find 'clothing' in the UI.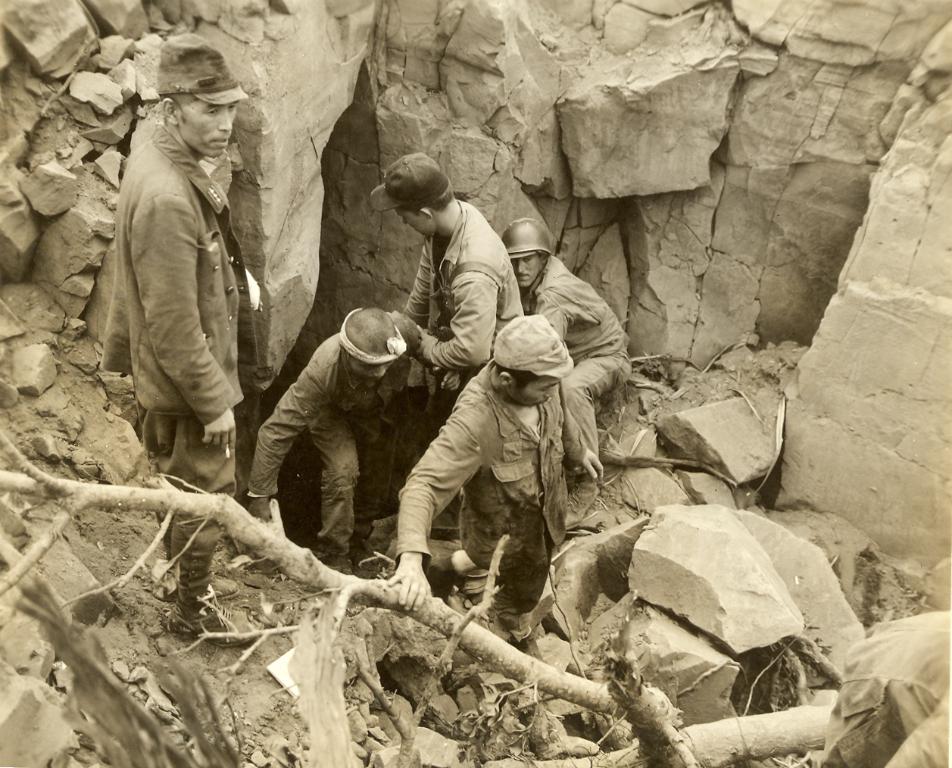
UI element at Rect(520, 256, 630, 451).
